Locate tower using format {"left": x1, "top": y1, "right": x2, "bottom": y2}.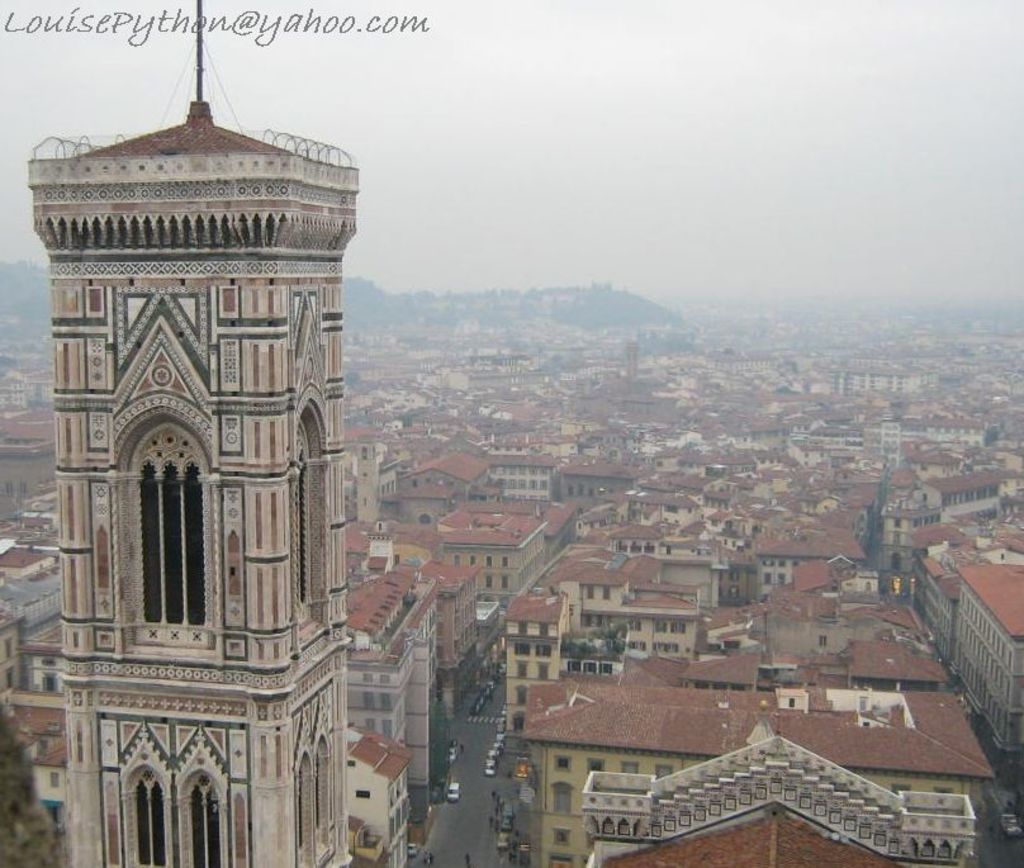
{"left": 13, "top": 0, "right": 366, "bottom": 765}.
